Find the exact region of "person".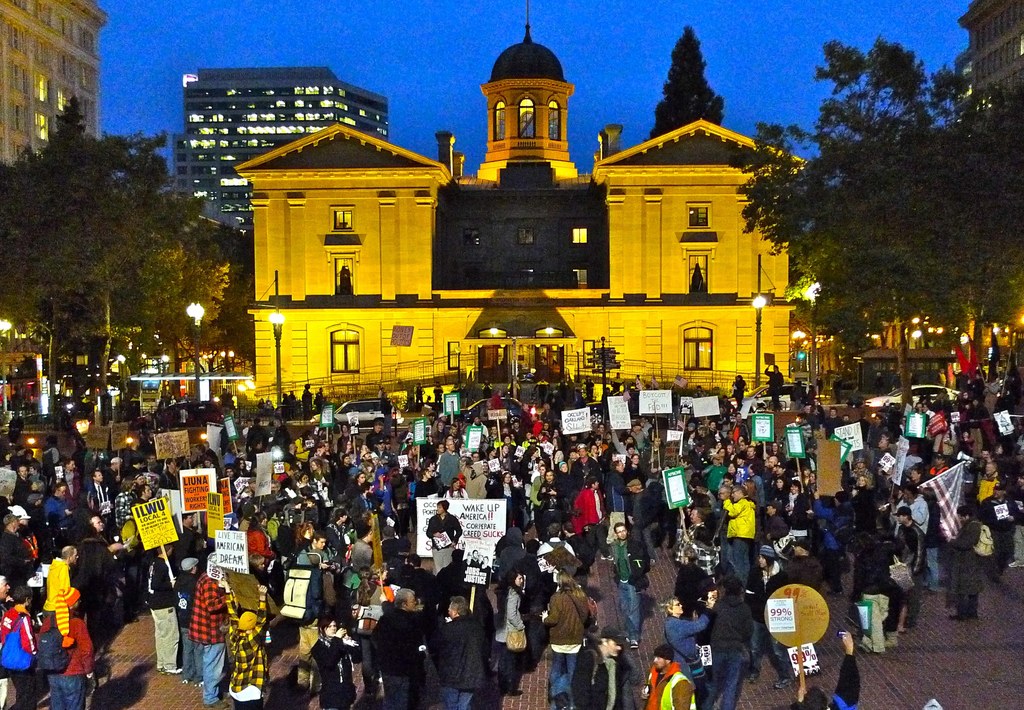
Exact region: box(646, 643, 699, 706).
